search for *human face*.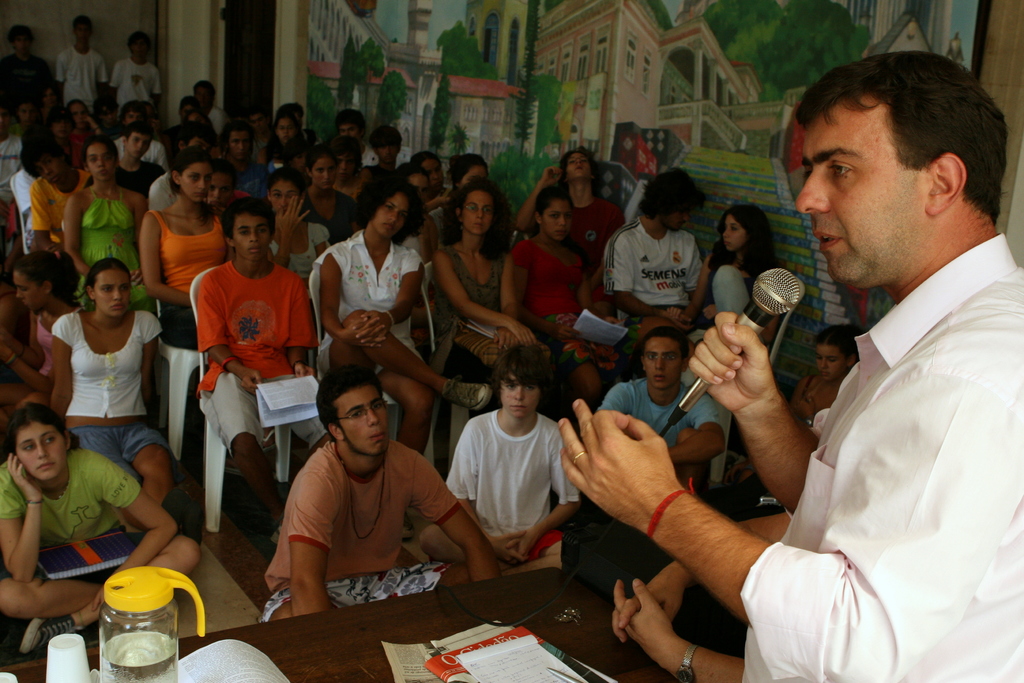
Found at box(88, 140, 113, 186).
